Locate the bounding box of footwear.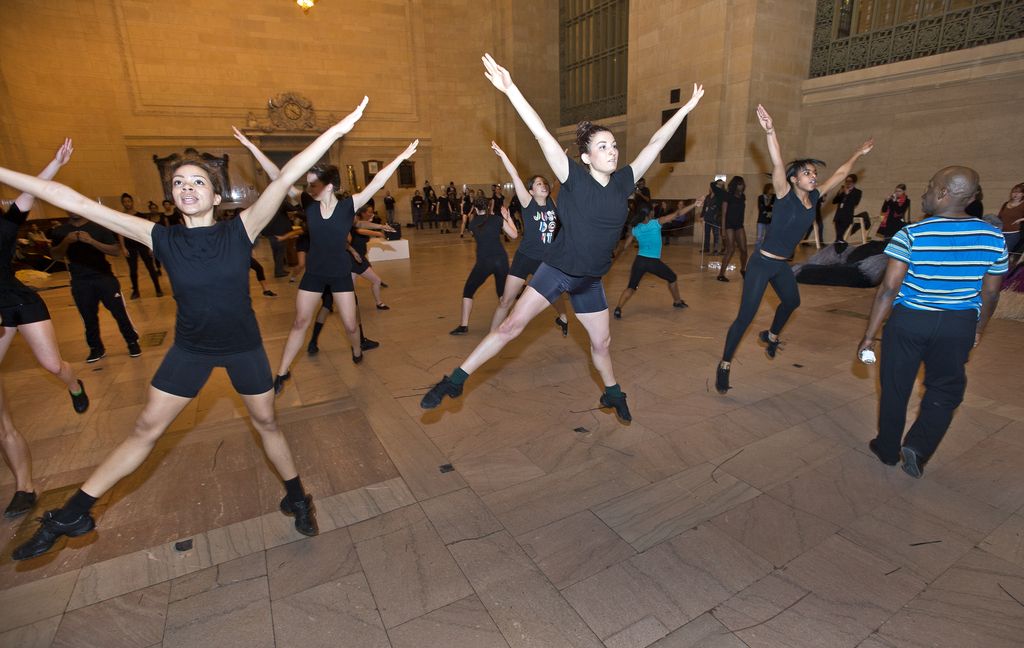
Bounding box: box(365, 335, 380, 348).
